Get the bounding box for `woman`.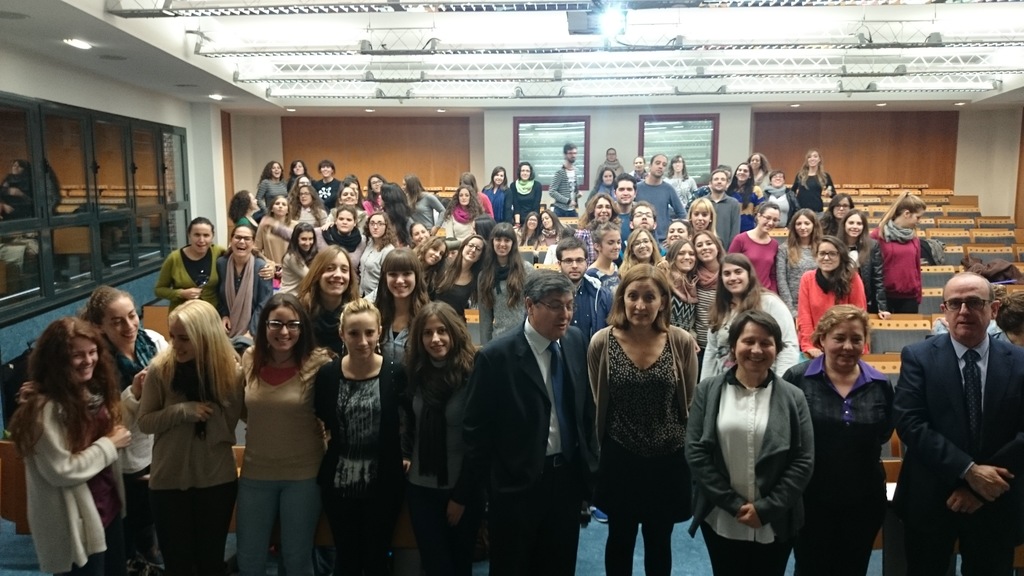
(x1=746, y1=152, x2=772, y2=190).
